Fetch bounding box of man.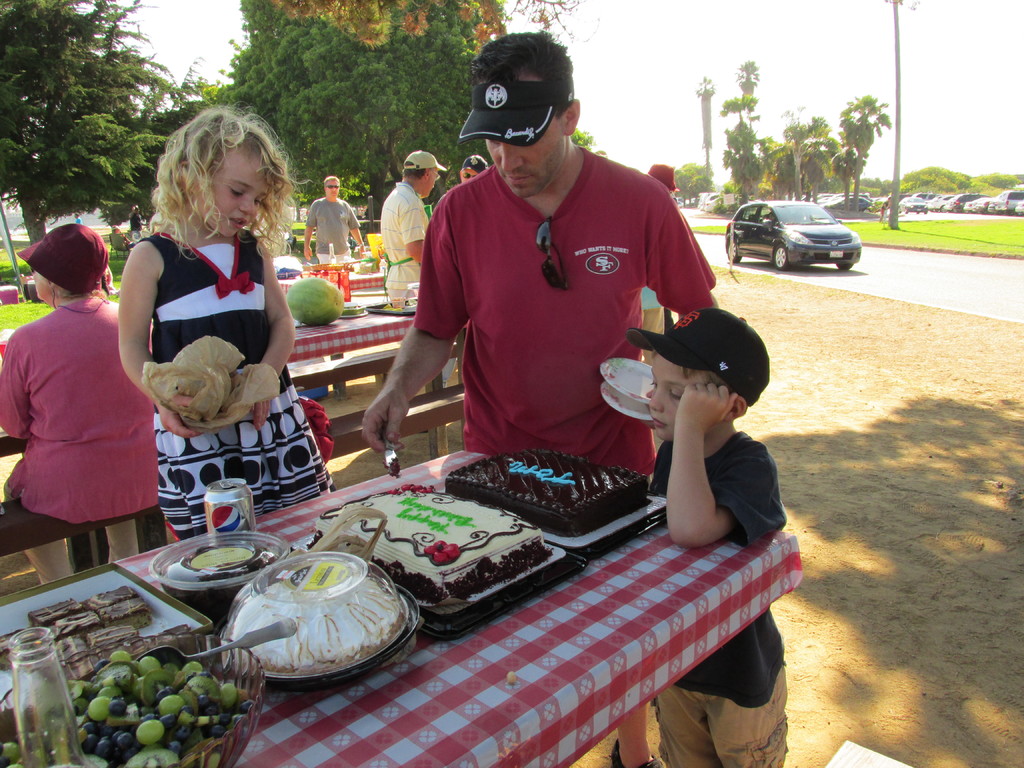
Bbox: {"left": 381, "top": 150, "right": 447, "bottom": 305}.
